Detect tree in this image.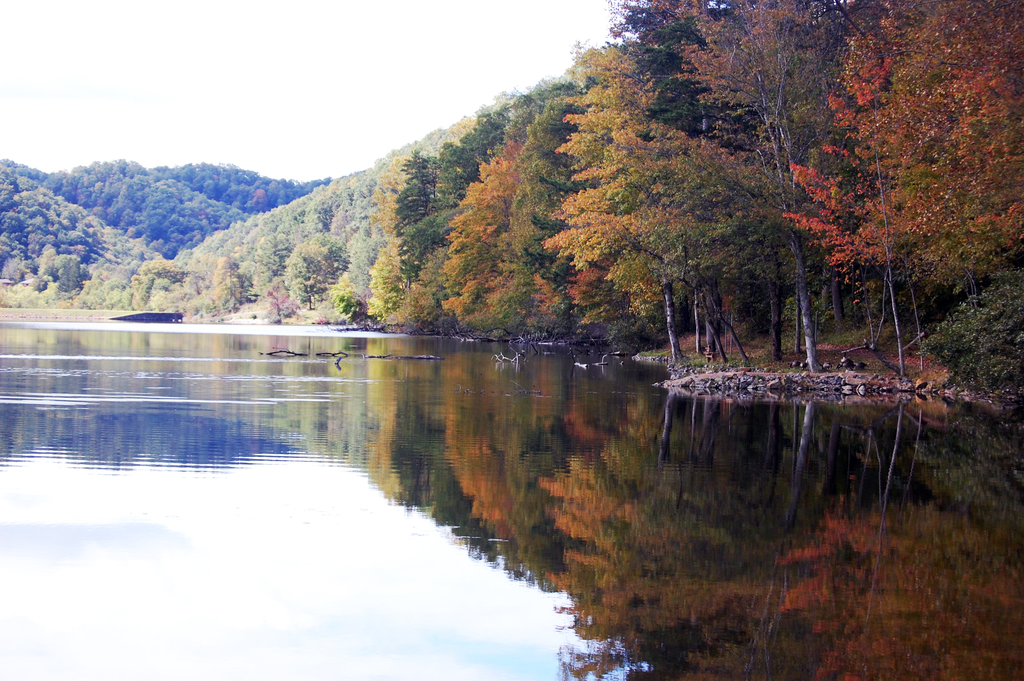
Detection: box(274, 236, 332, 319).
